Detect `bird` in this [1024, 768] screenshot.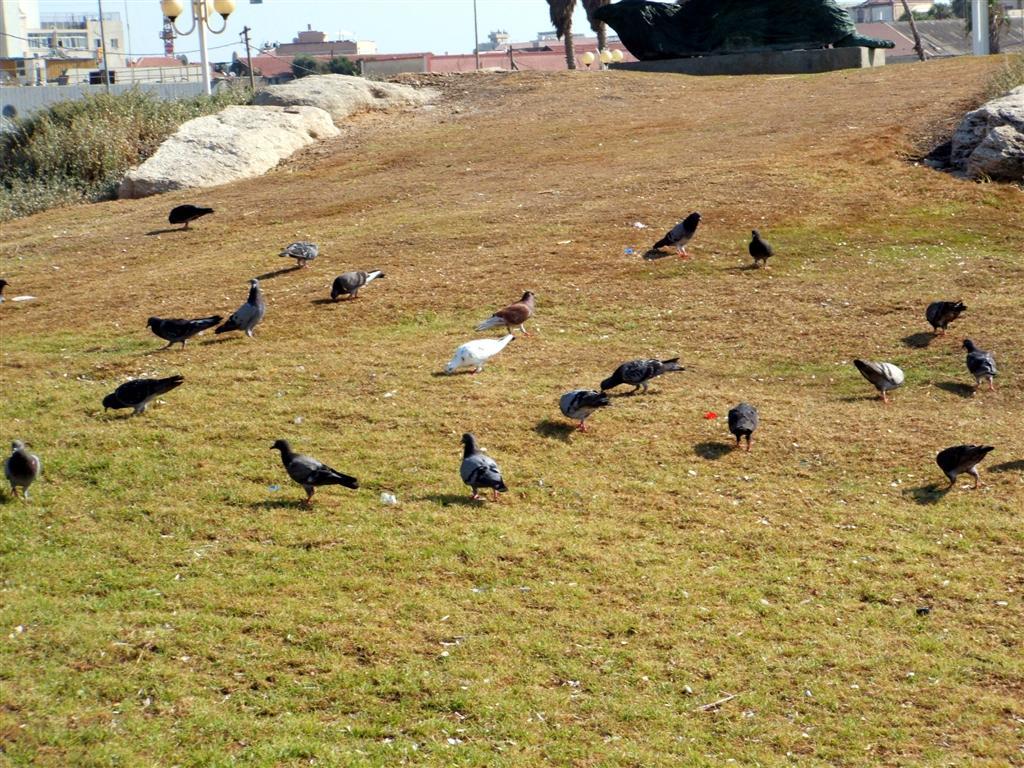
Detection: (748,233,769,268).
